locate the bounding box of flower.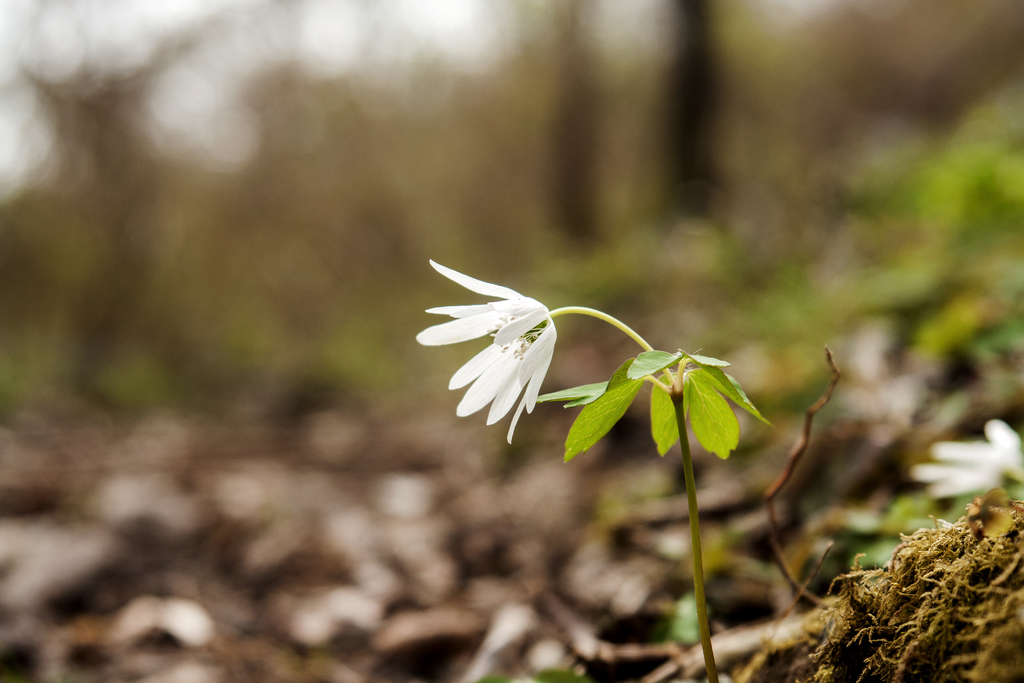
Bounding box: [908,417,1023,501].
